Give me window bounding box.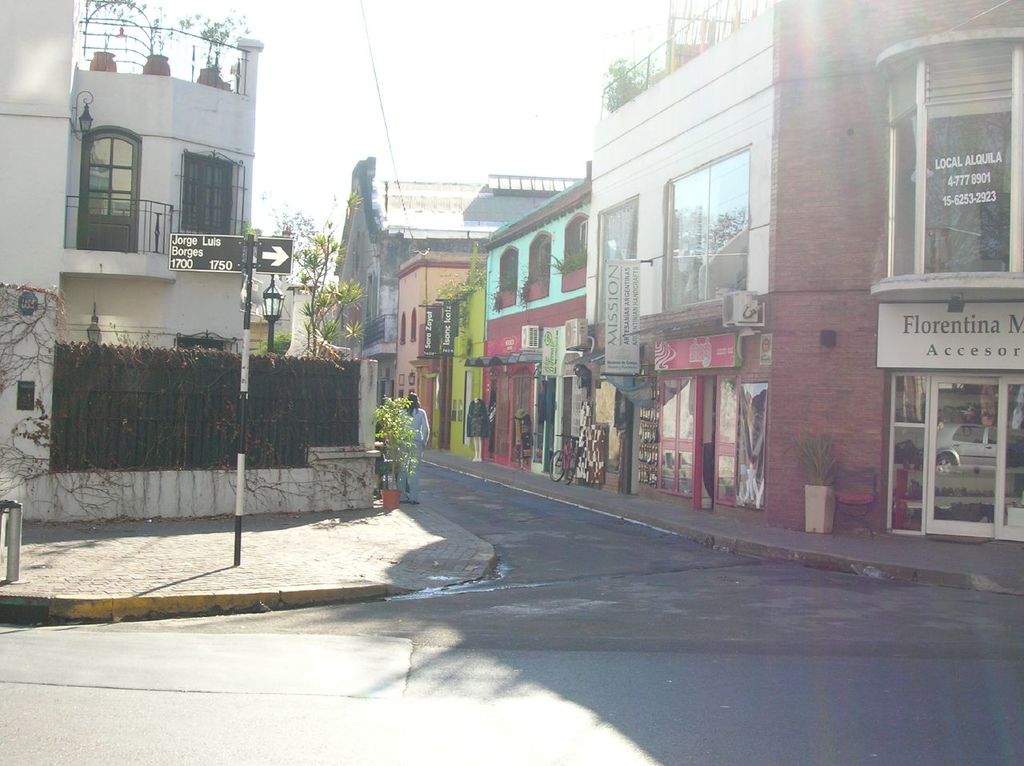
<region>528, 233, 550, 296</region>.
